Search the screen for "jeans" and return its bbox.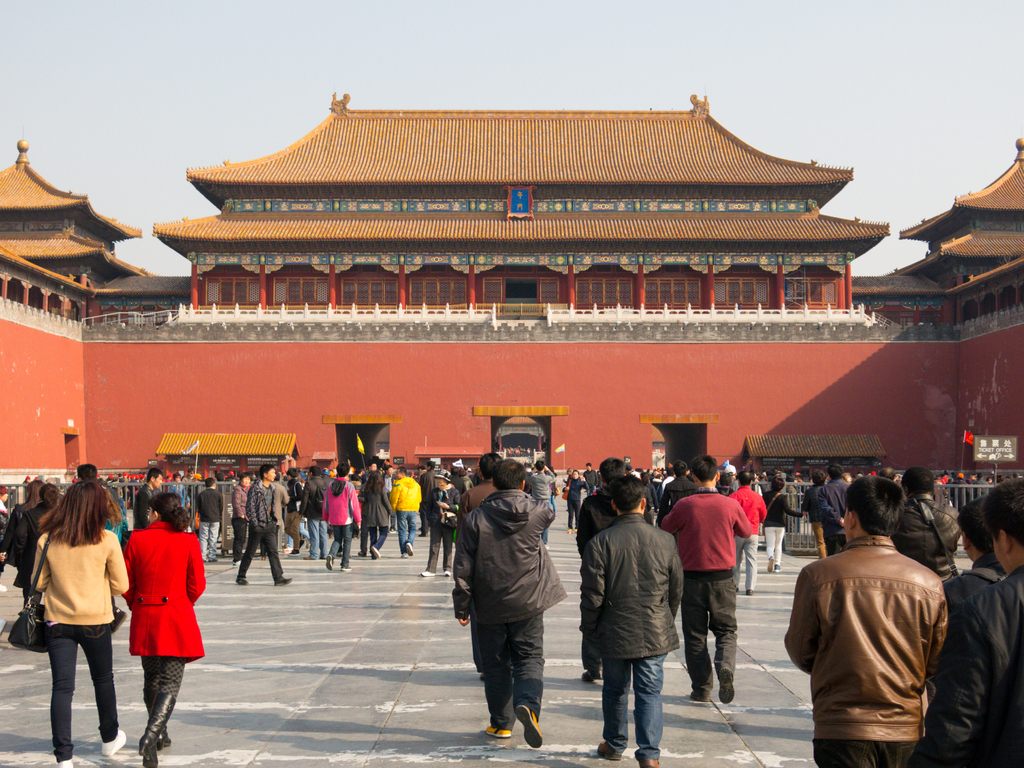
Found: {"left": 202, "top": 522, "right": 220, "bottom": 560}.
